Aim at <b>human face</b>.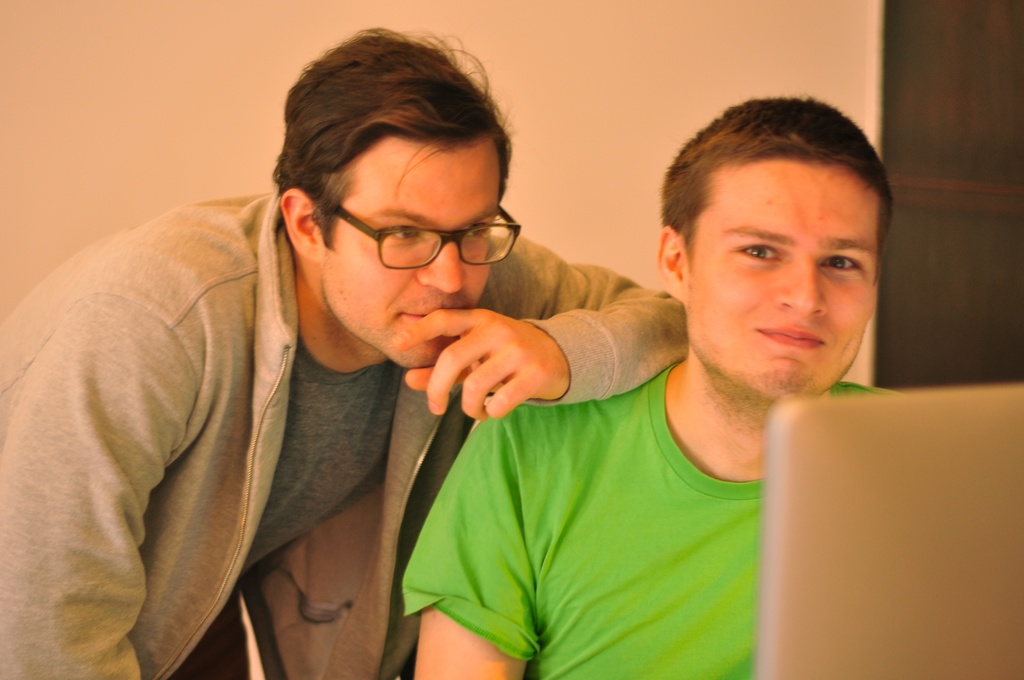
Aimed at Rect(311, 154, 504, 368).
